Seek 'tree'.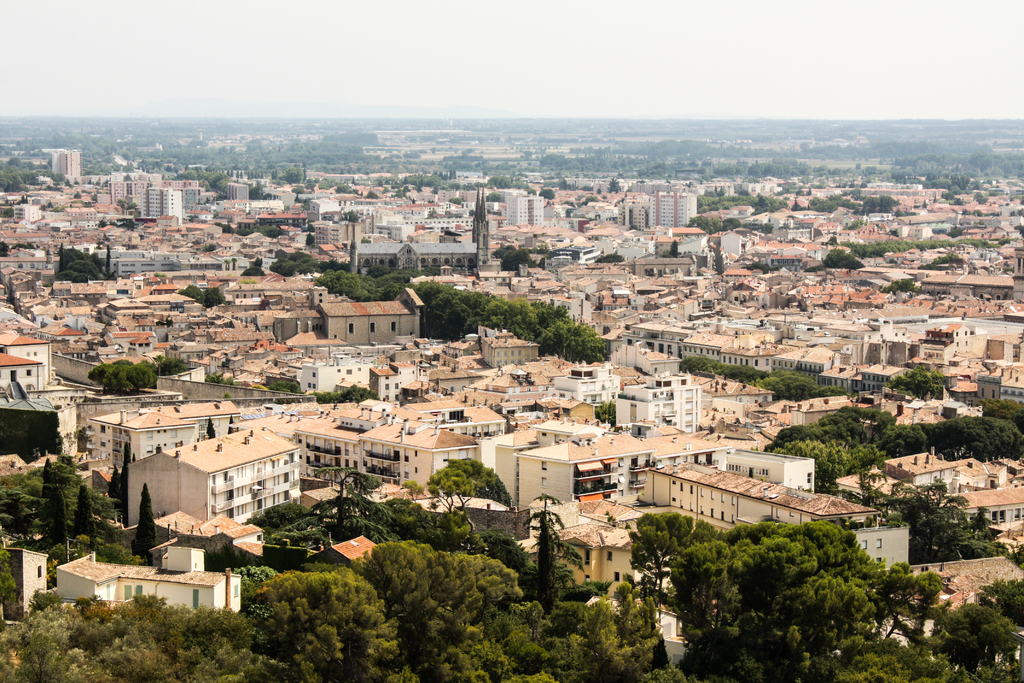
{"x1": 58, "y1": 258, "x2": 102, "y2": 281}.
